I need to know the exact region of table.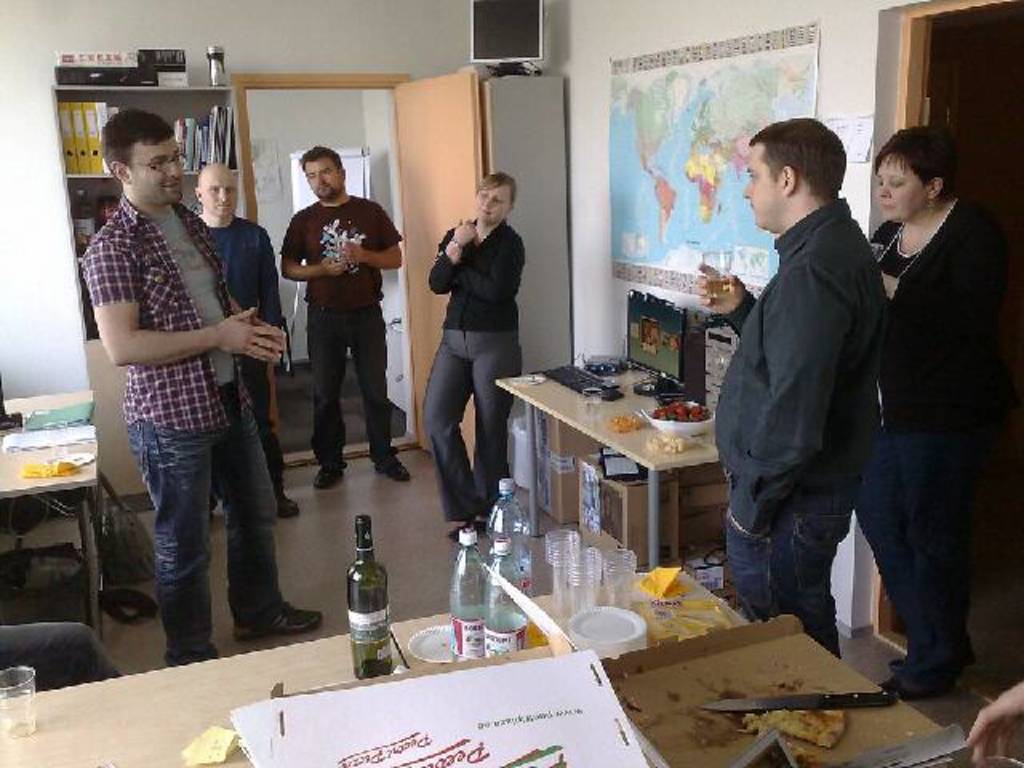
Region: <region>0, 389, 106, 637</region>.
